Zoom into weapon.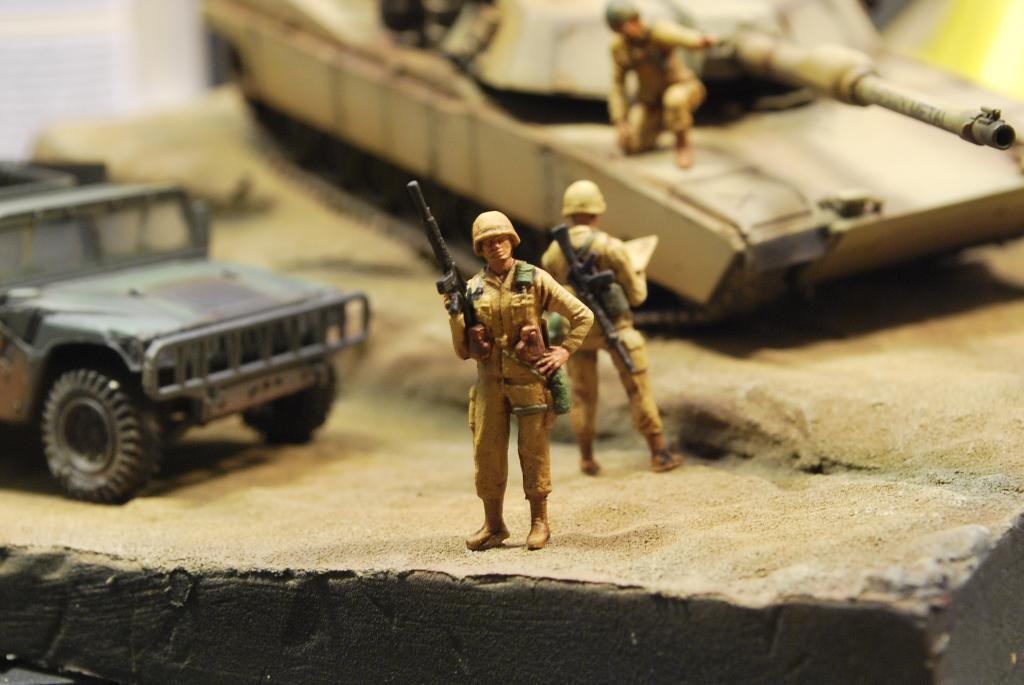
Zoom target: [x1=709, y1=24, x2=1018, y2=154].
